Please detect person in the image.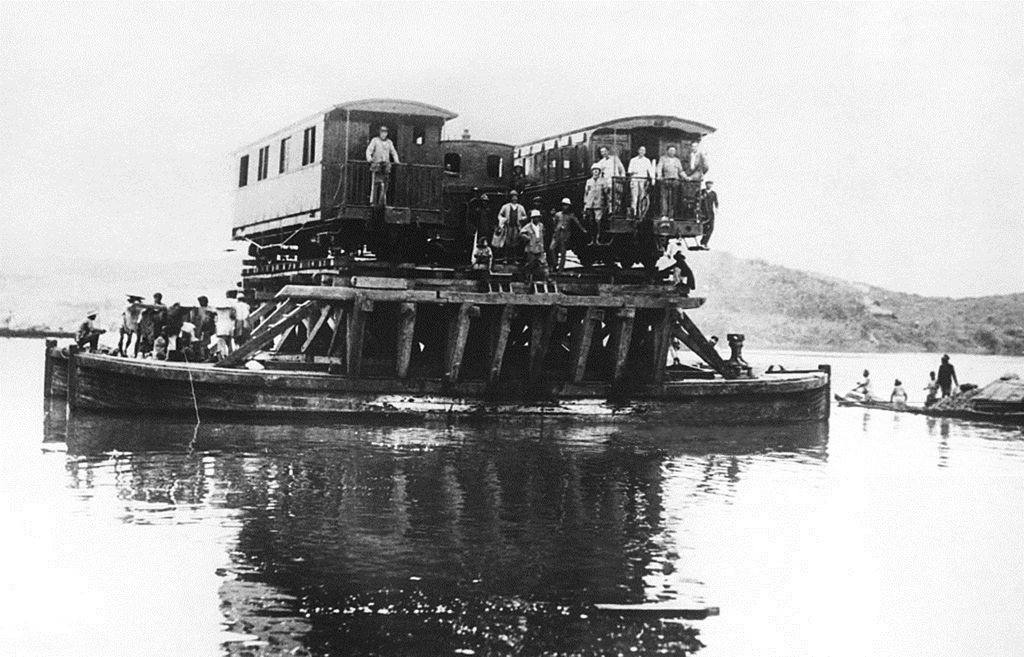
box(696, 175, 721, 248).
